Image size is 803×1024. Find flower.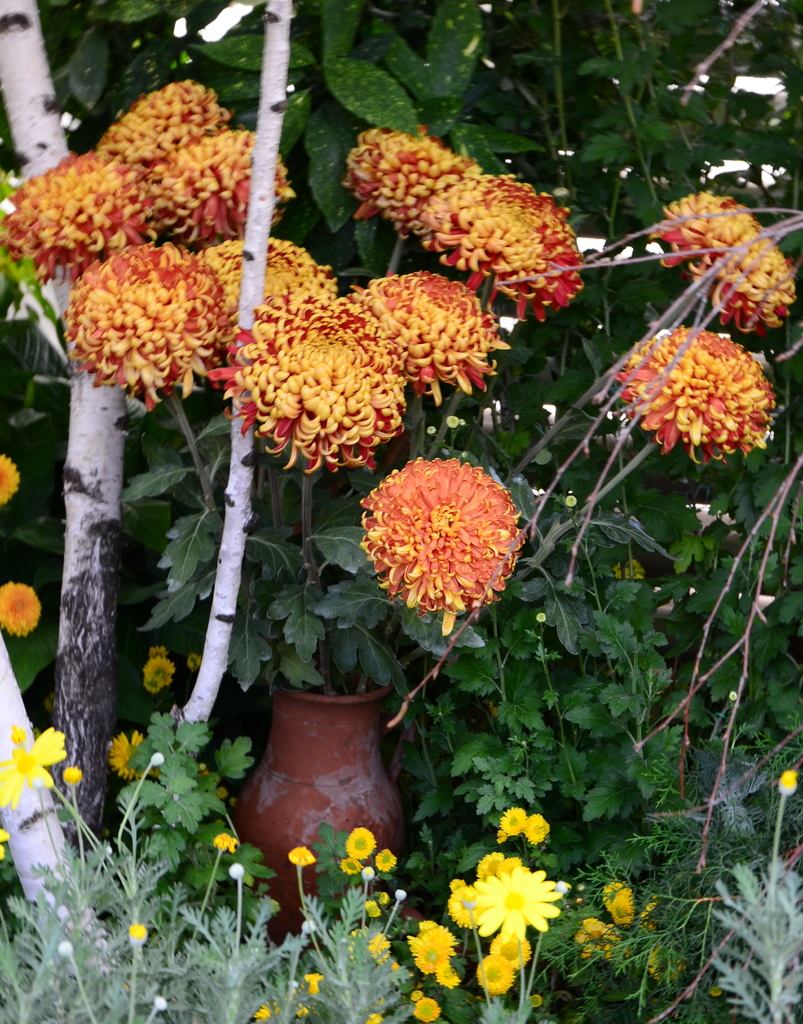
[left=210, top=836, right=238, bottom=848].
